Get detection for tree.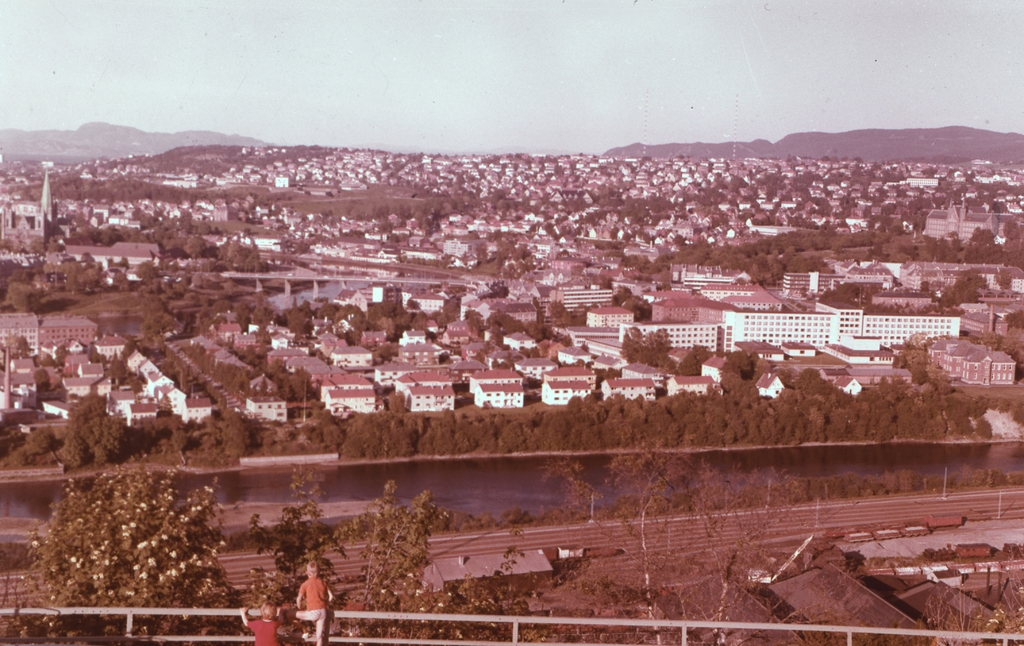
Detection: left=794, top=366, right=828, bottom=389.
